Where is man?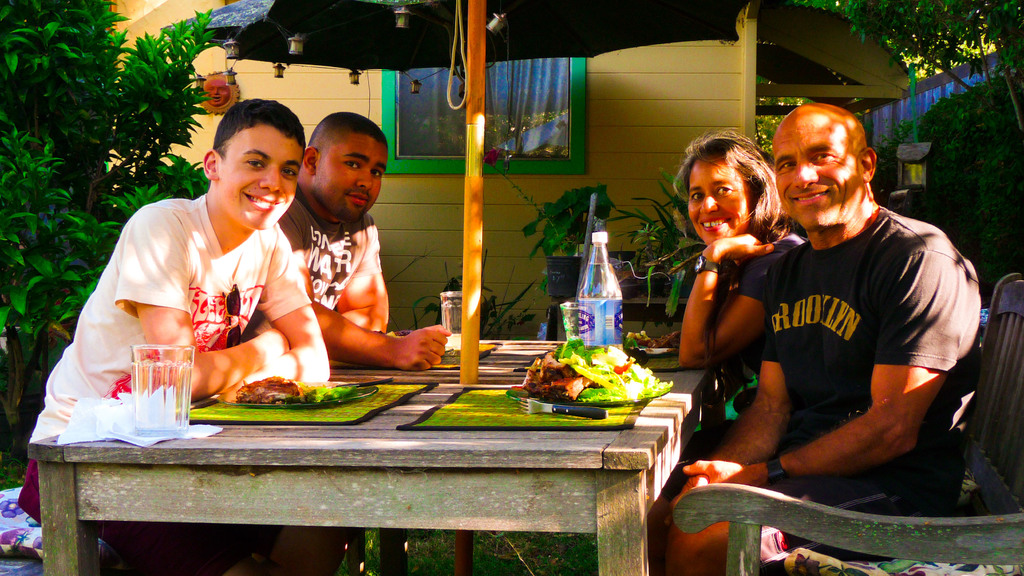
{"x1": 717, "y1": 100, "x2": 980, "y2": 517}.
